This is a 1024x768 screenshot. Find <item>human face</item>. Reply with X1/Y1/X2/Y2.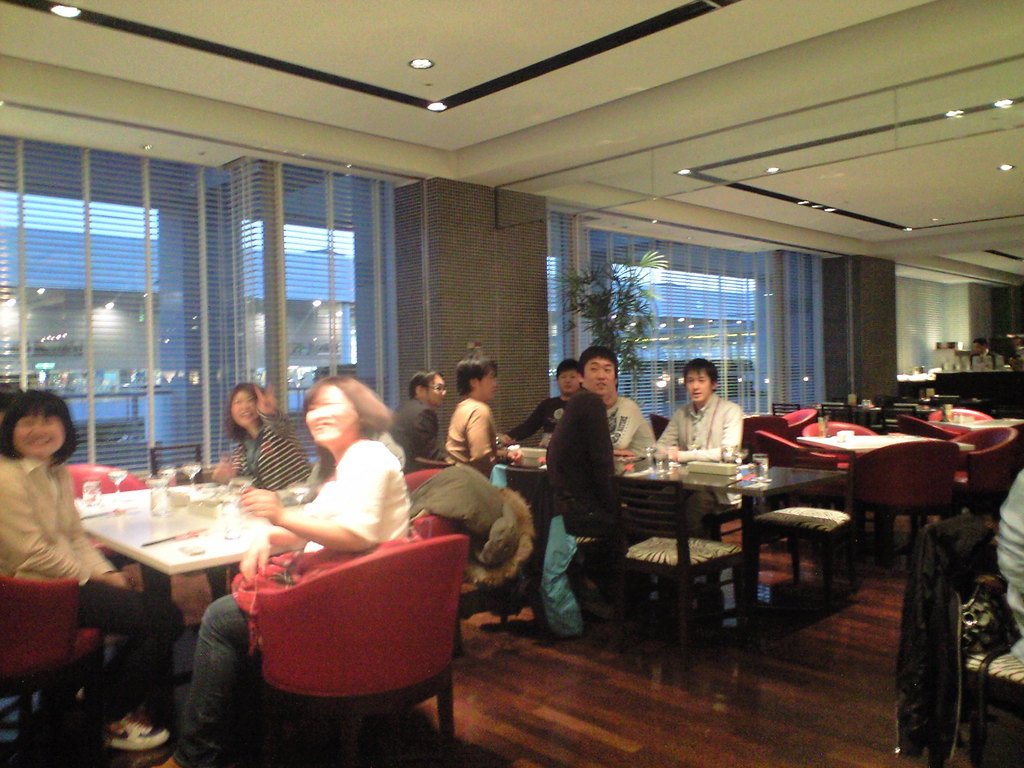
684/371/710/402.
